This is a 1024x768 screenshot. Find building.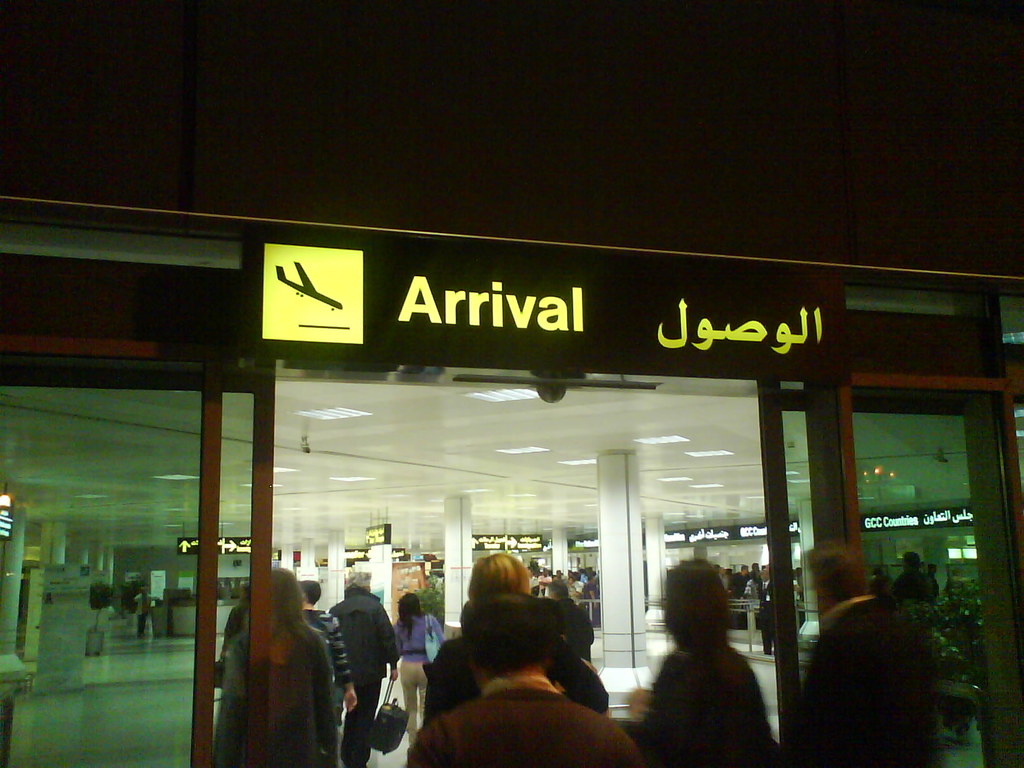
Bounding box: region(8, 170, 1023, 767).
